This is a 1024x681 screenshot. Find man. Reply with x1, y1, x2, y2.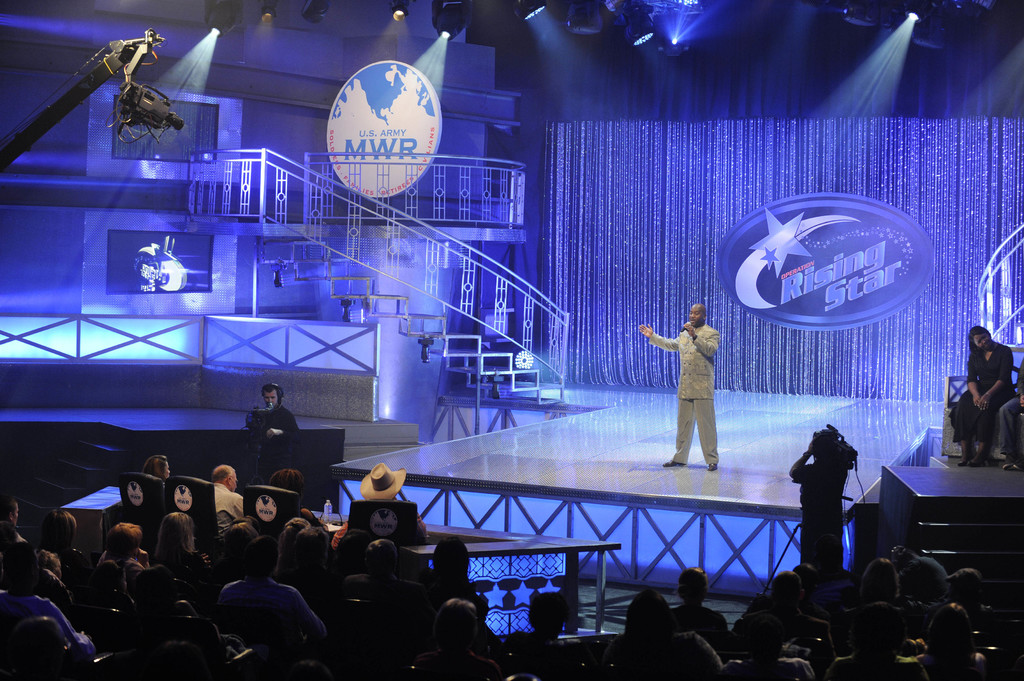
212, 465, 245, 536.
